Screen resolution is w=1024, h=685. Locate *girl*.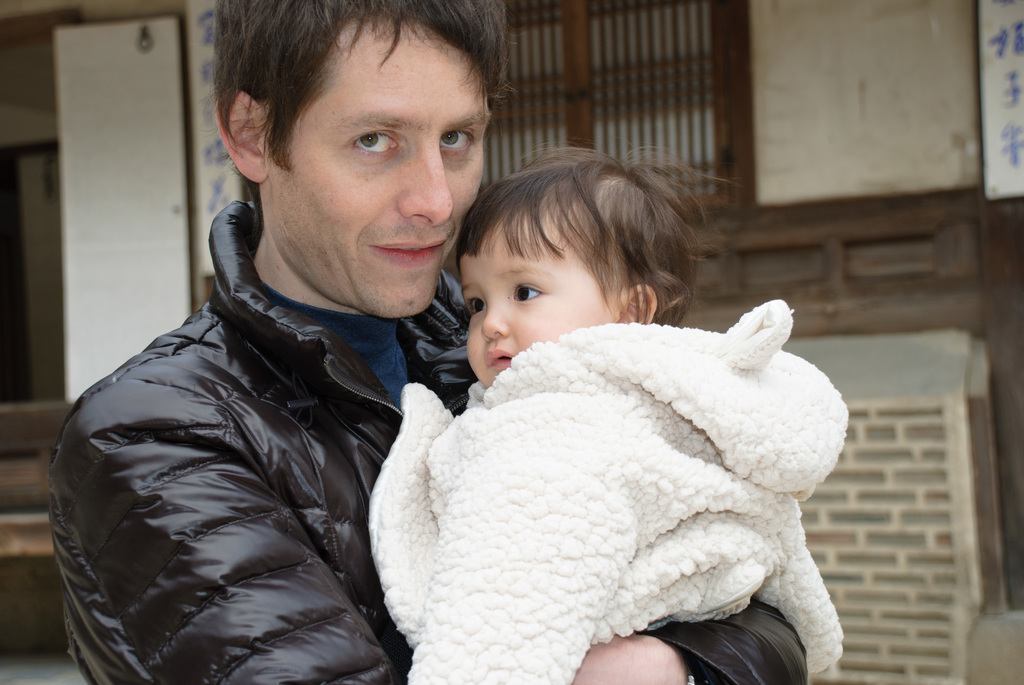
select_region(367, 132, 850, 684).
